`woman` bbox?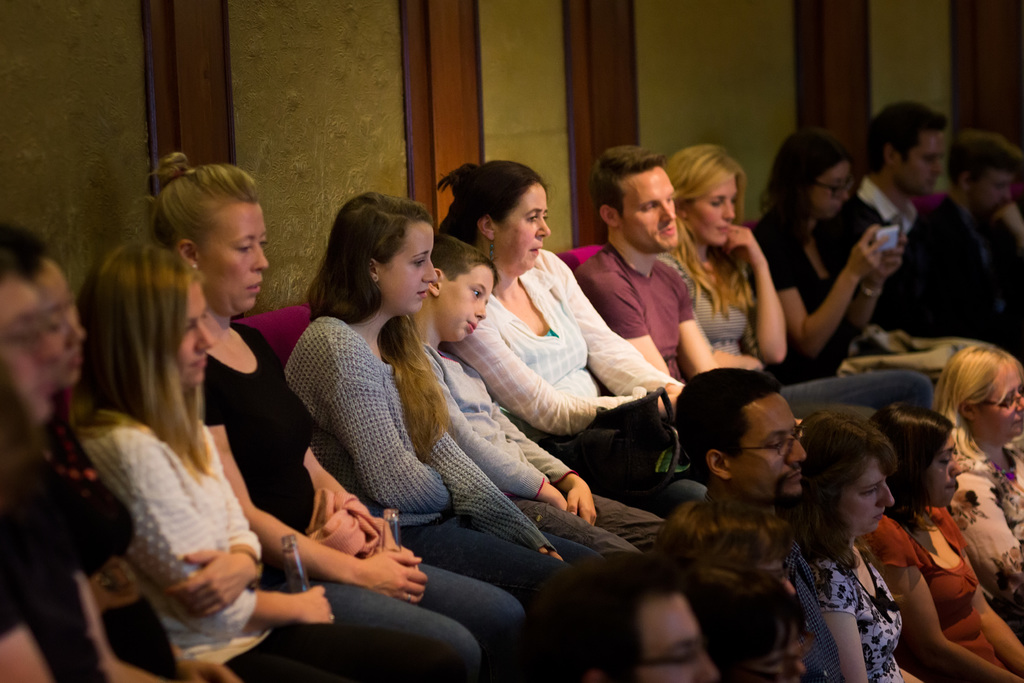
(746,131,991,401)
